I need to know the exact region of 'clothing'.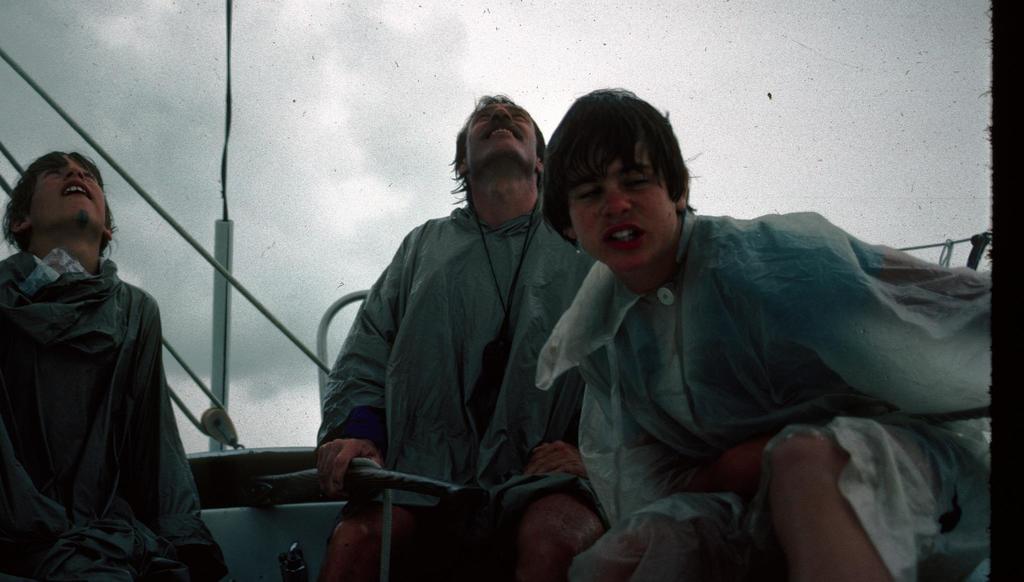
Region: detection(527, 197, 1004, 581).
